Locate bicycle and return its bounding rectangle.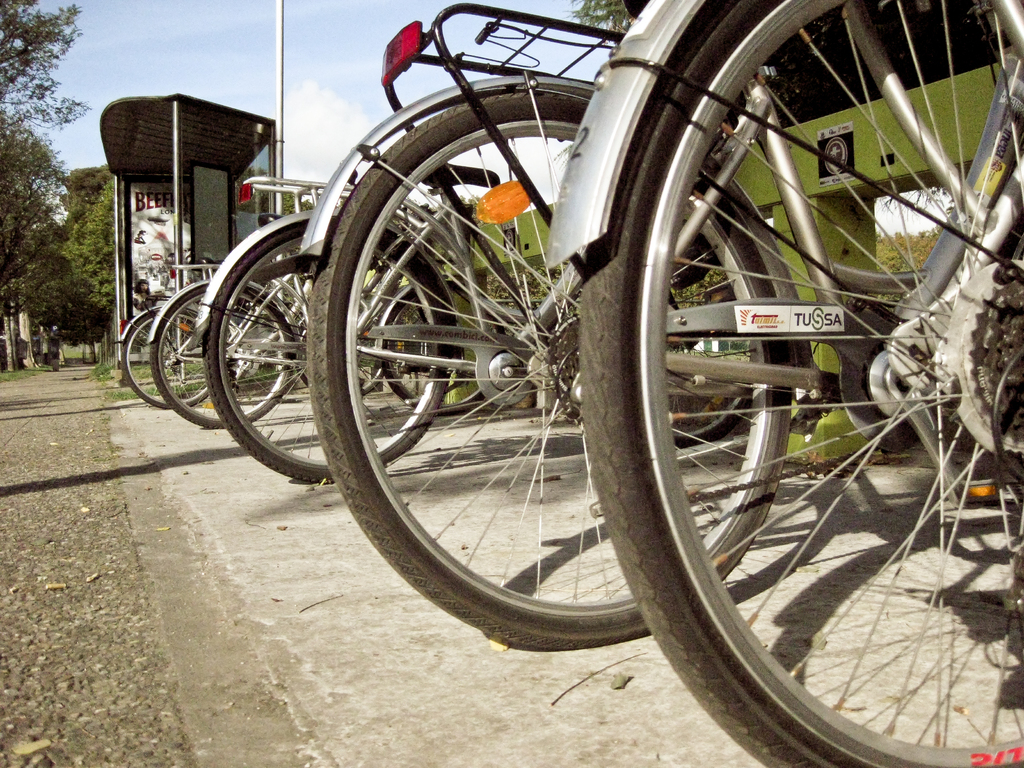
[147,209,484,433].
